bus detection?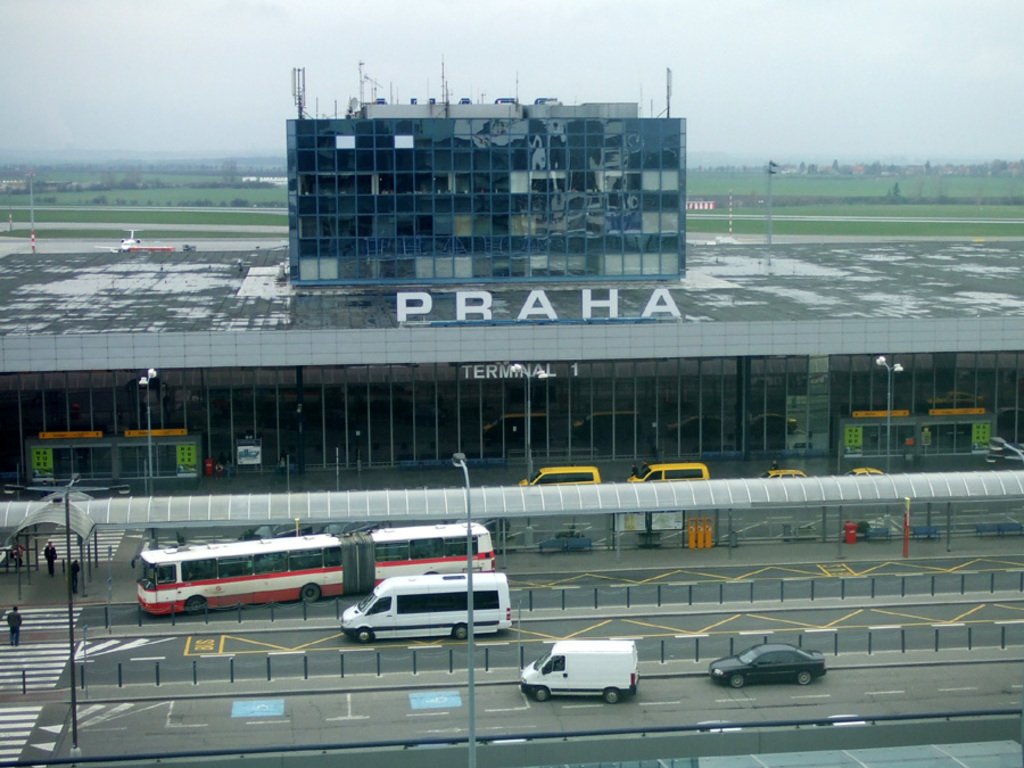
l=129, t=523, r=499, b=621
